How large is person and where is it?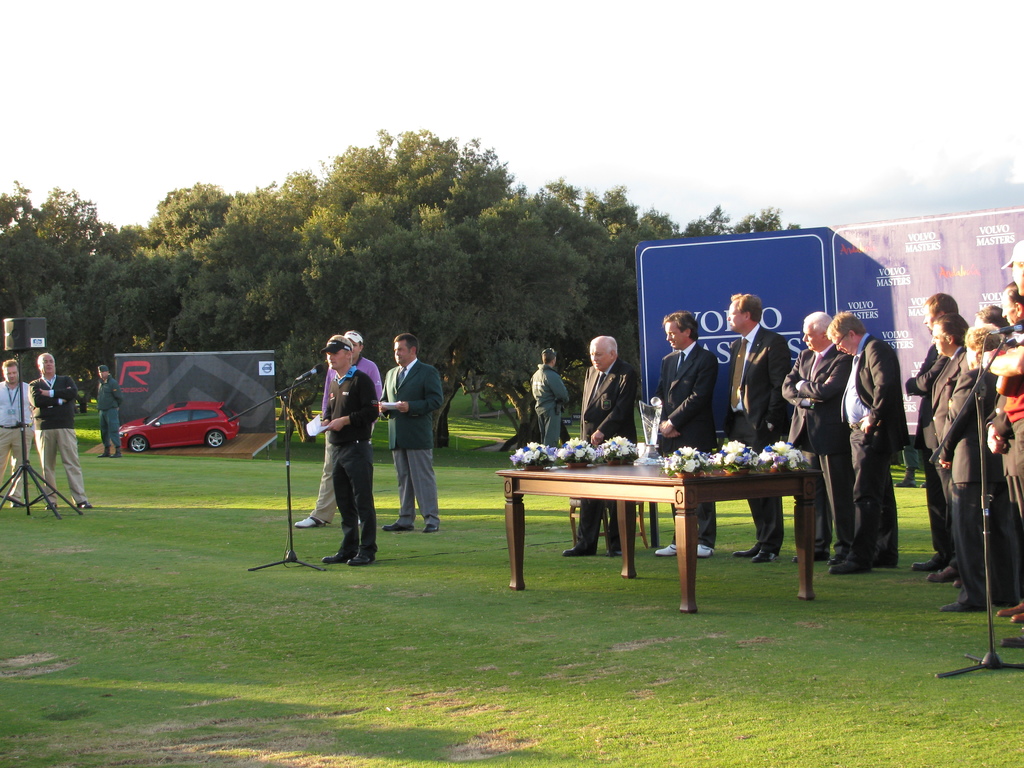
Bounding box: [left=28, top=348, right=92, bottom=509].
